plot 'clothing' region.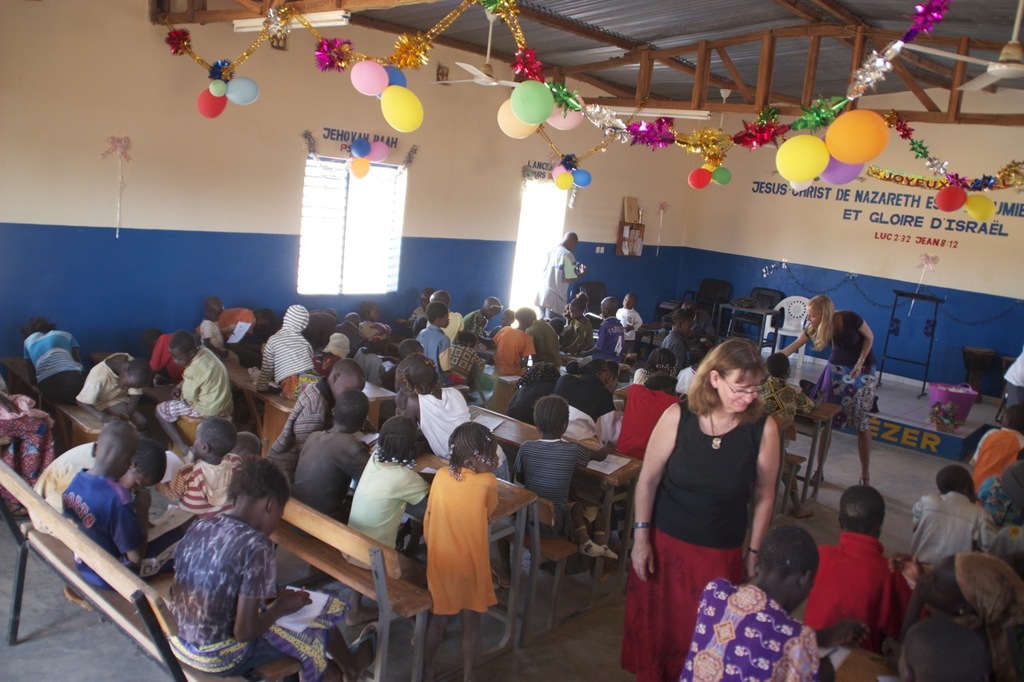
Plotted at crop(510, 430, 592, 525).
